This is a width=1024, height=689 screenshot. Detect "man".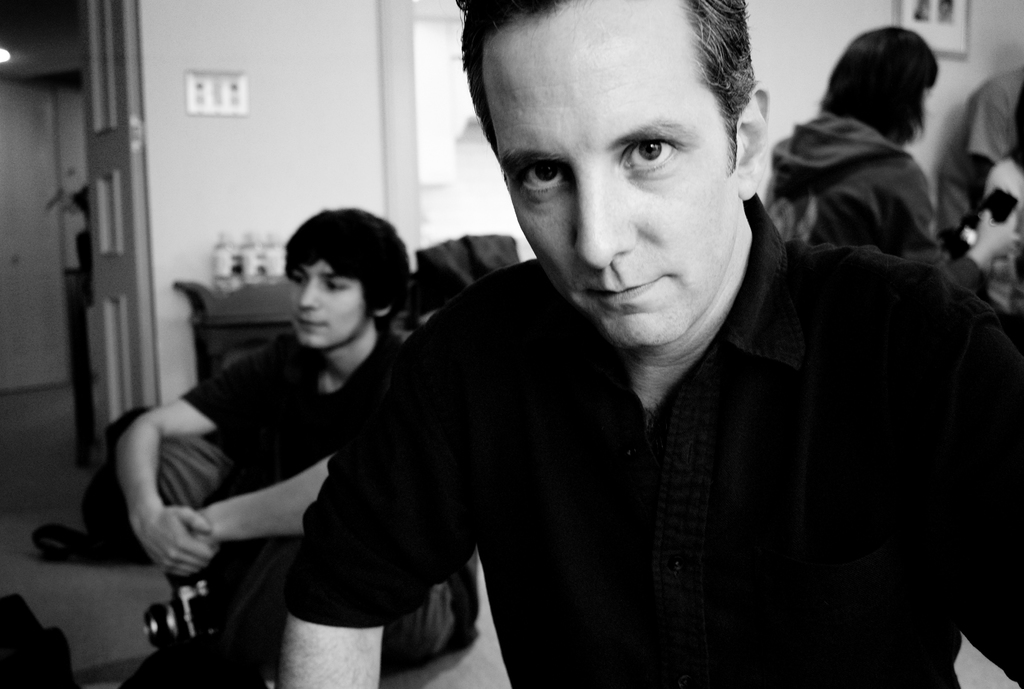
rect(120, 215, 433, 657).
